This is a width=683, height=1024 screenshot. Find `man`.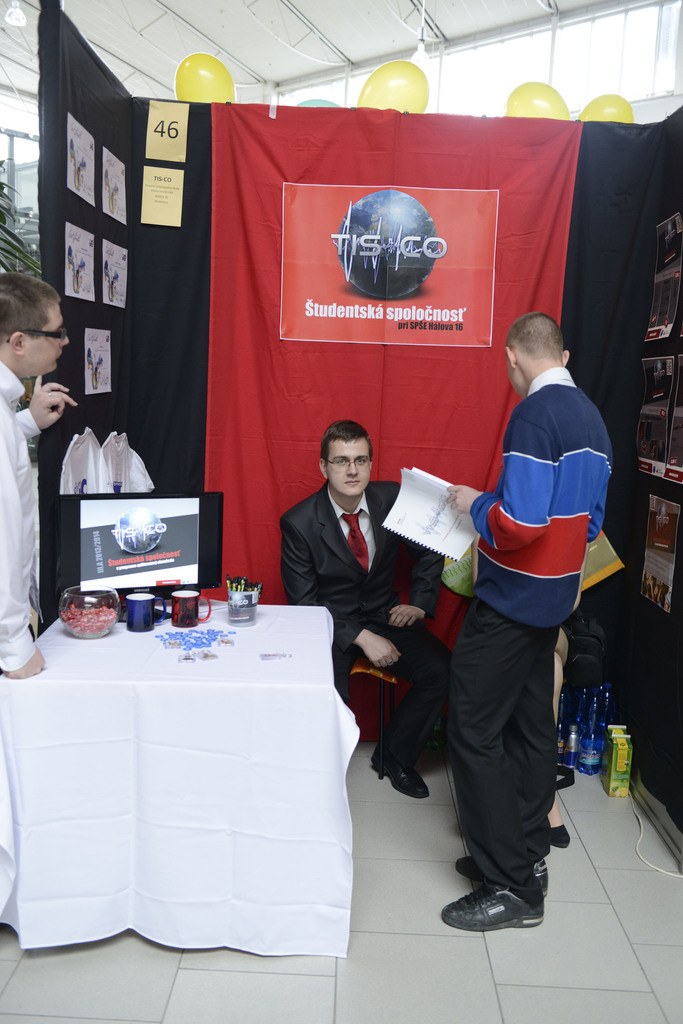
Bounding box: (x1=0, y1=270, x2=79, y2=679).
